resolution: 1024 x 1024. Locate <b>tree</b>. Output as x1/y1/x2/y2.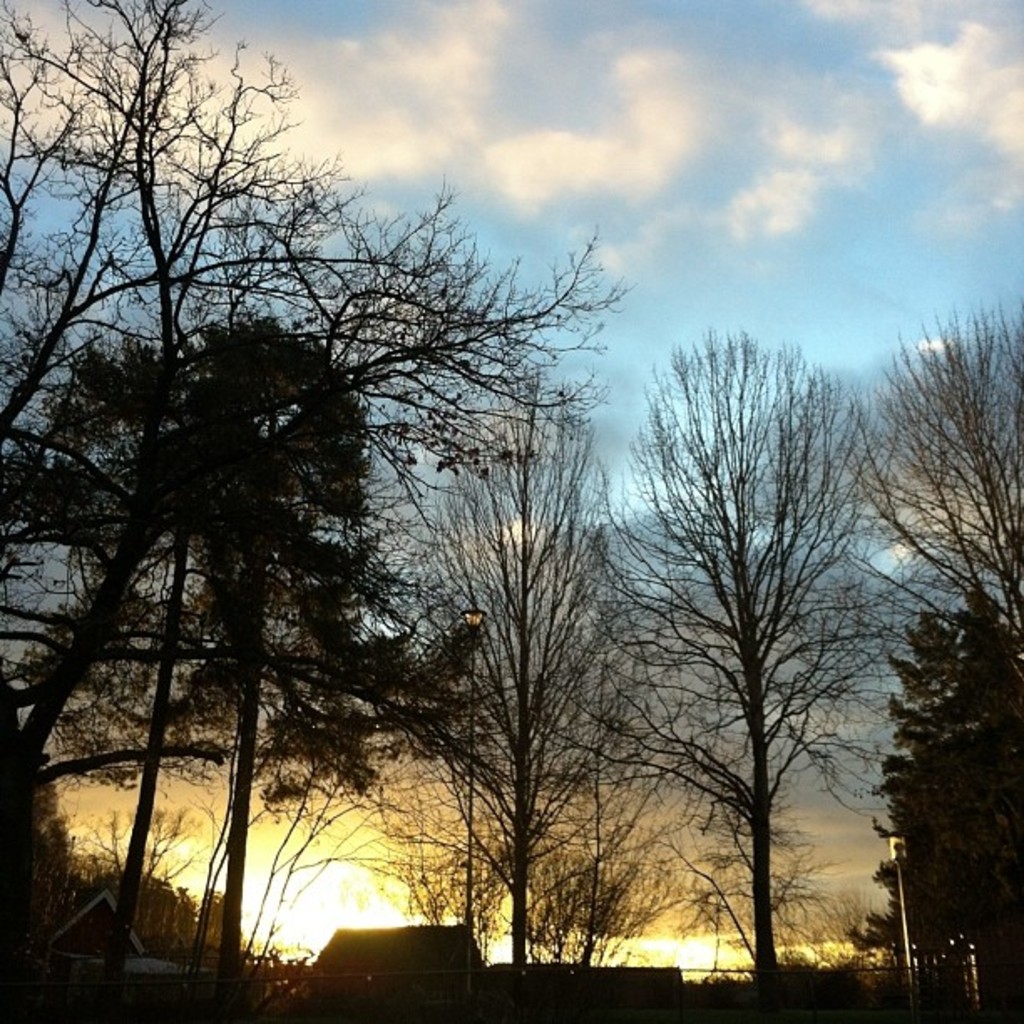
0/0/629/1022.
